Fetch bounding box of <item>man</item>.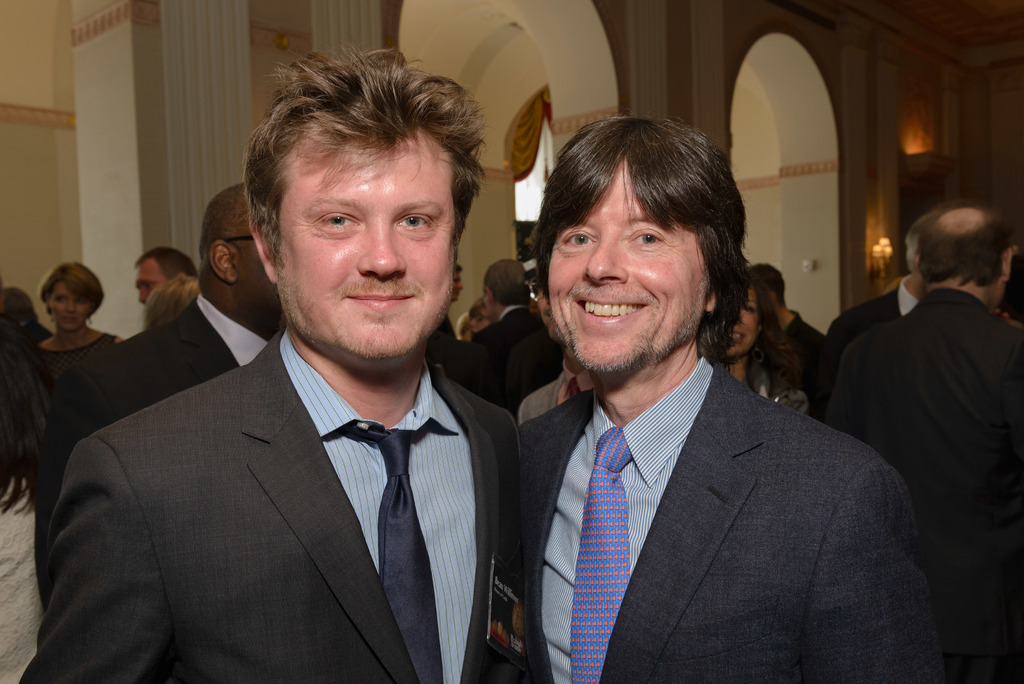
Bbox: detection(129, 245, 198, 307).
